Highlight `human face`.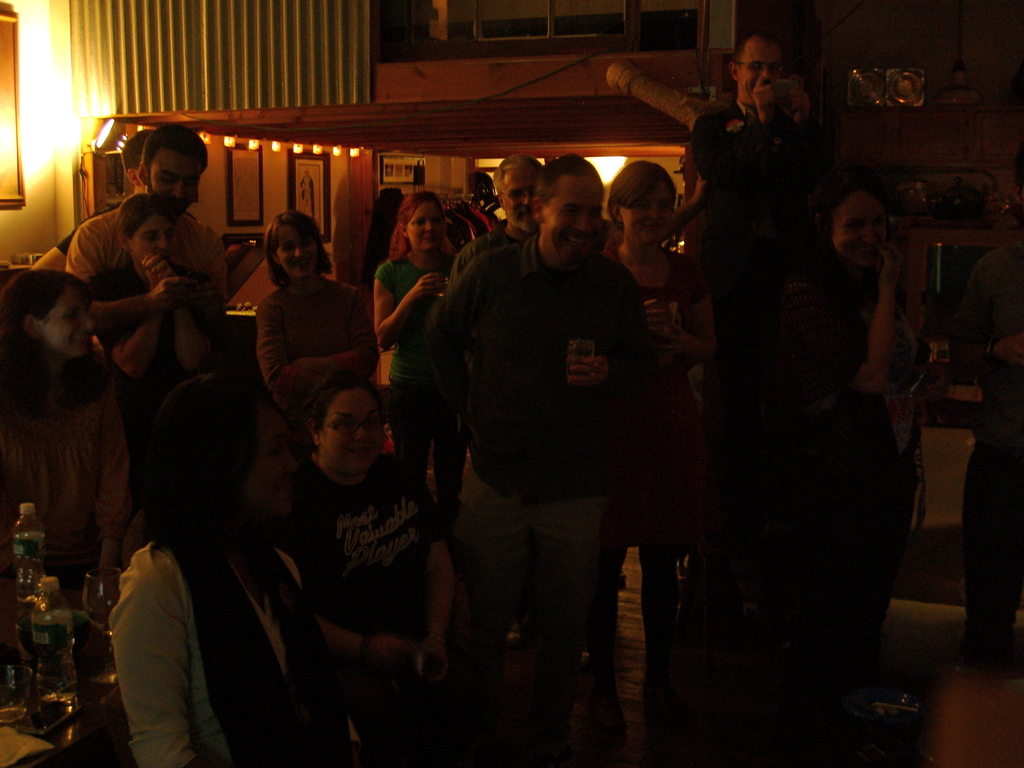
Highlighted region: <box>153,154,204,204</box>.
